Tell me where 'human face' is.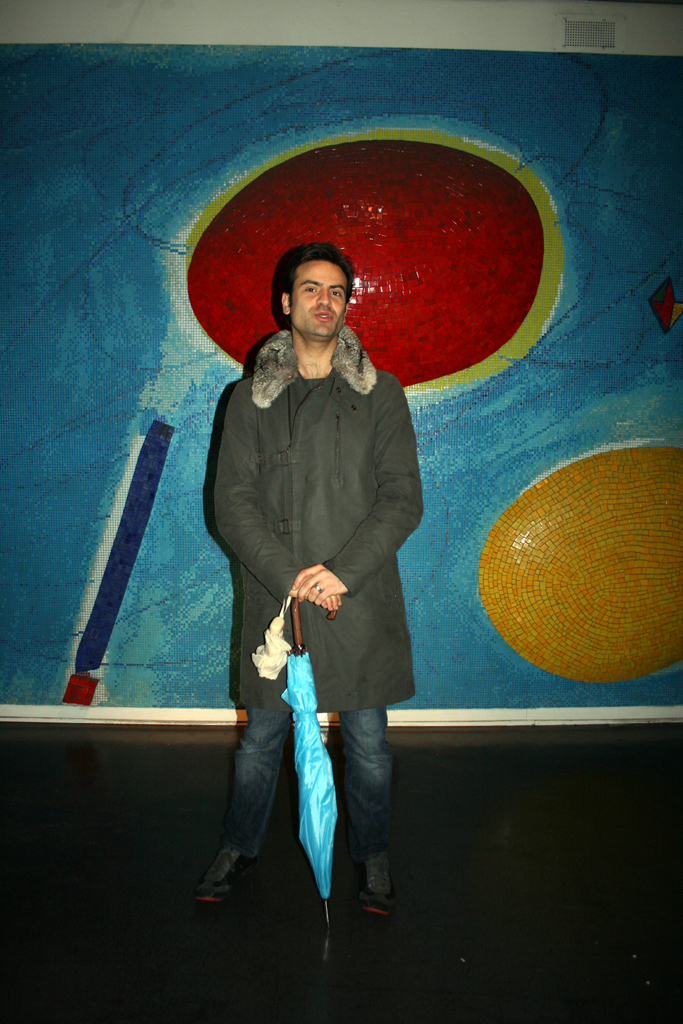
'human face' is at 290/259/350/336.
